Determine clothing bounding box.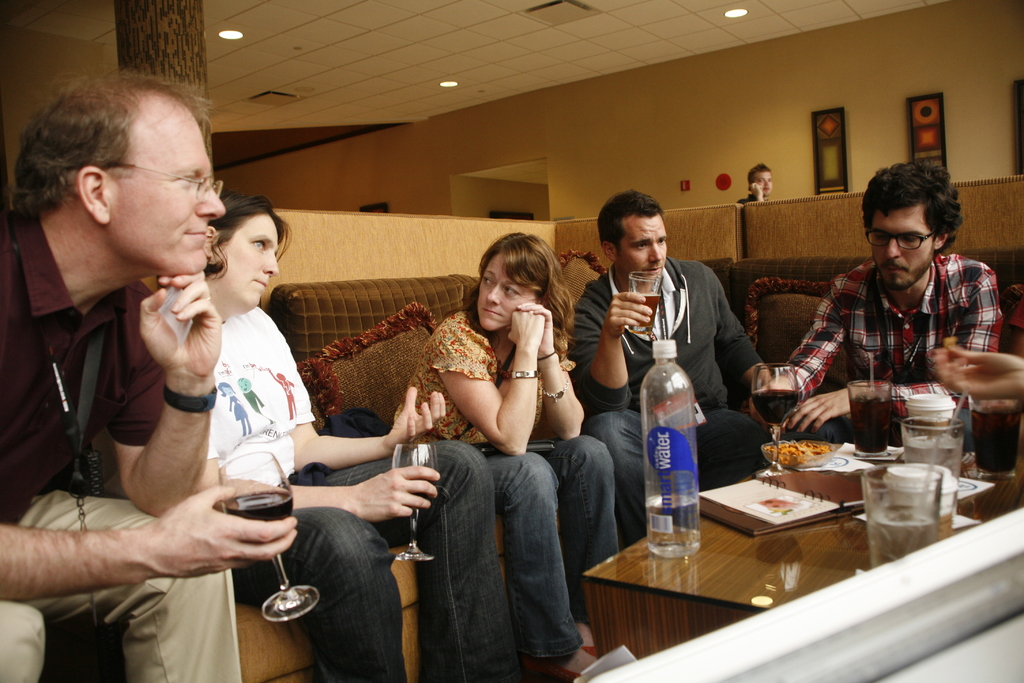
Determined: rect(394, 308, 618, 659).
